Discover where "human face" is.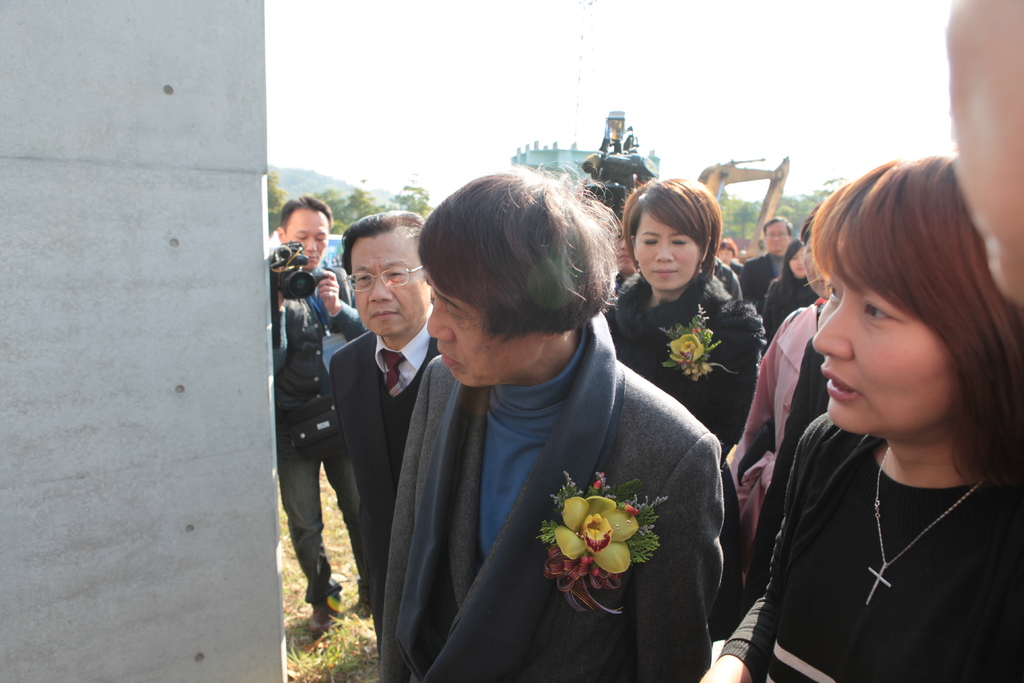
Discovered at x1=286, y1=208, x2=328, y2=270.
